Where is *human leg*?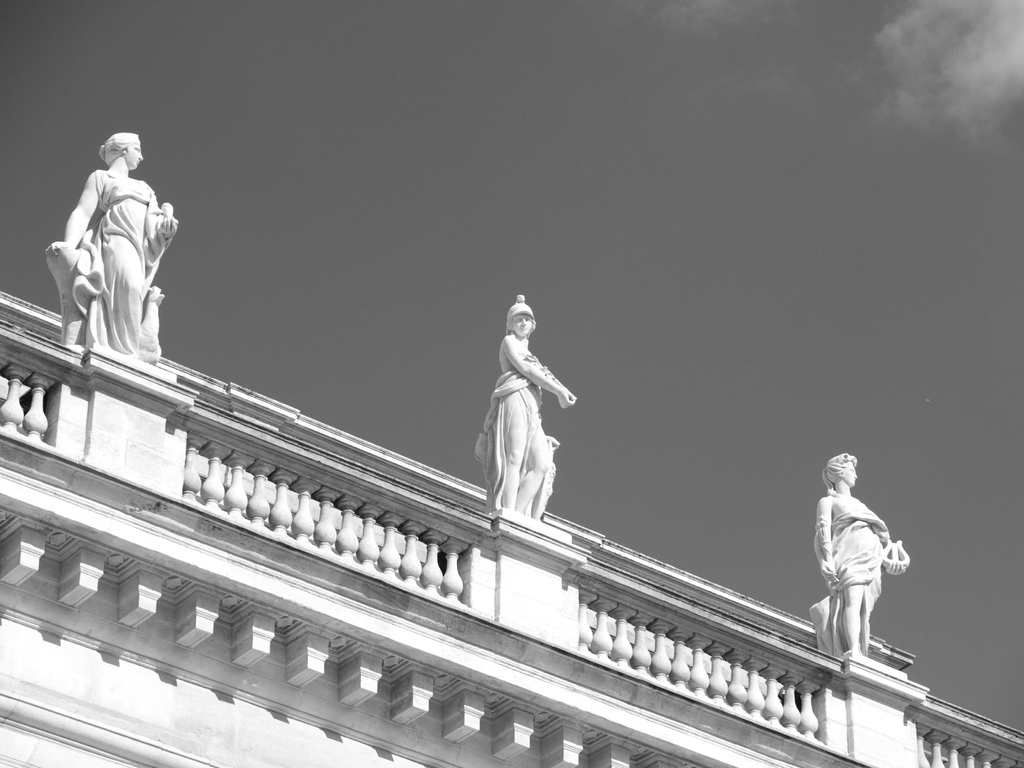
detection(522, 410, 546, 511).
